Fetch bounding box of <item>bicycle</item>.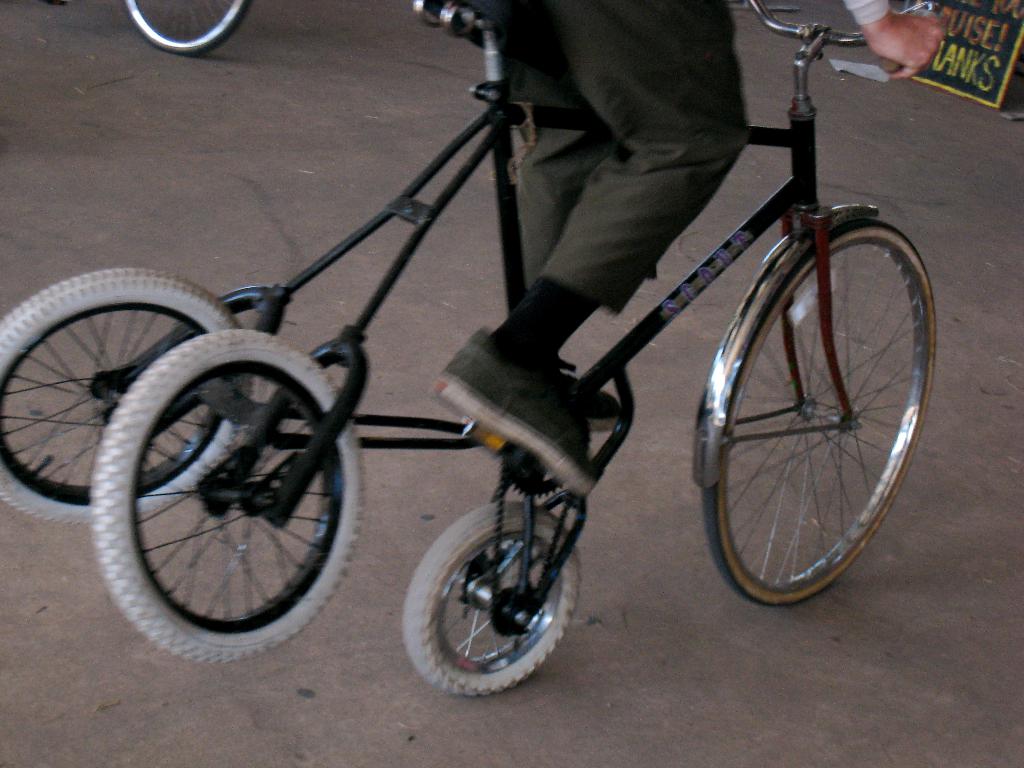
Bbox: bbox=(0, 0, 956, 657).
